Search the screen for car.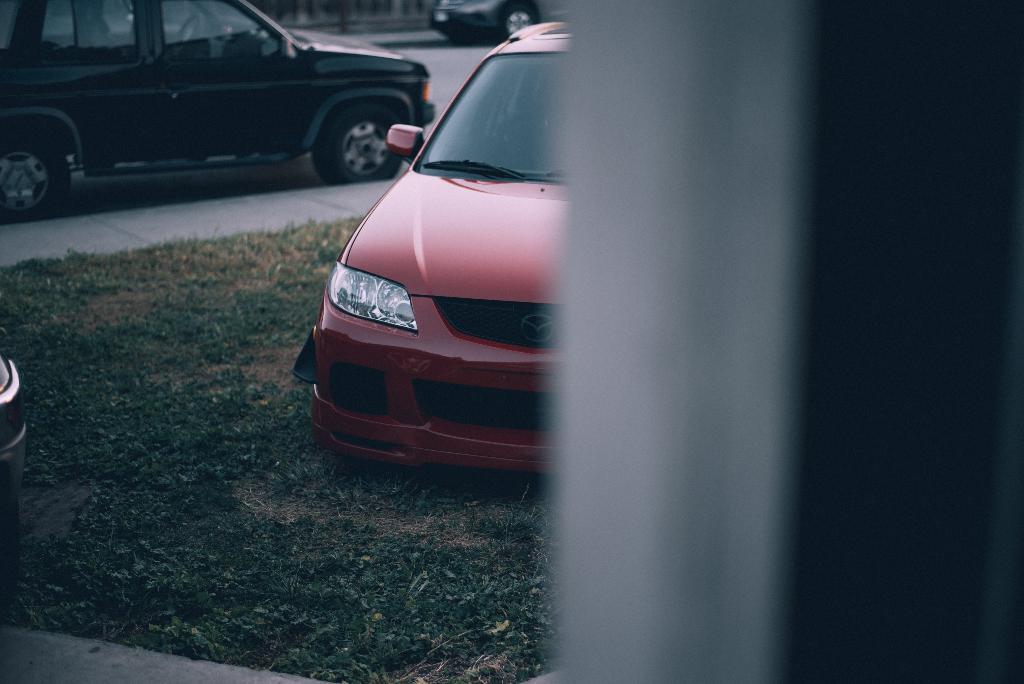
Found at 0,13,472,213.
